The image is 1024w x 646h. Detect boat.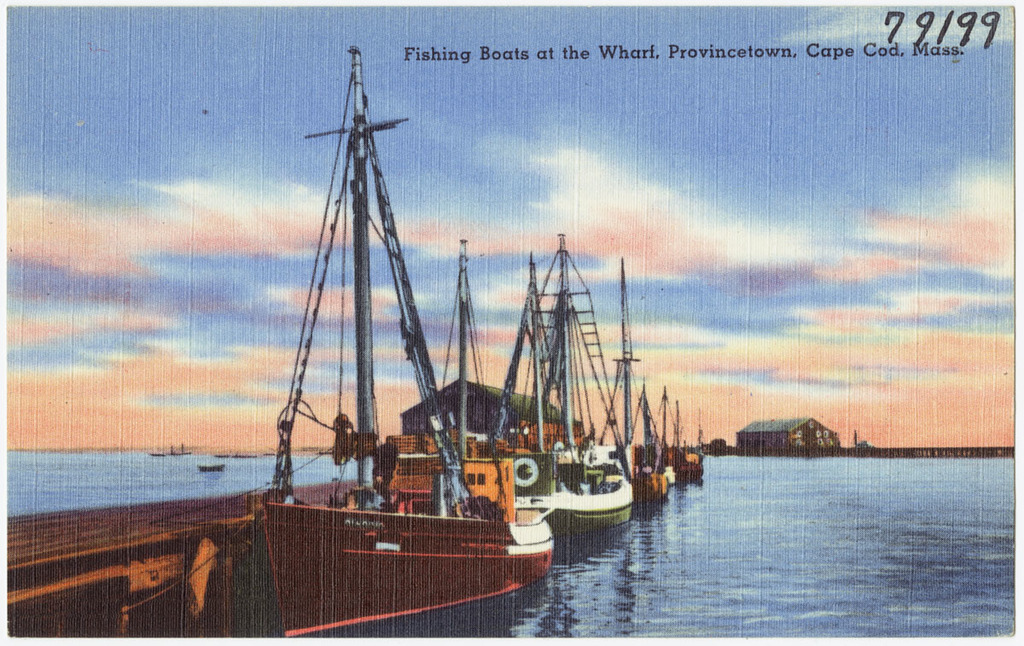
Detection: <region>150, 439, 191, 457</region>.
